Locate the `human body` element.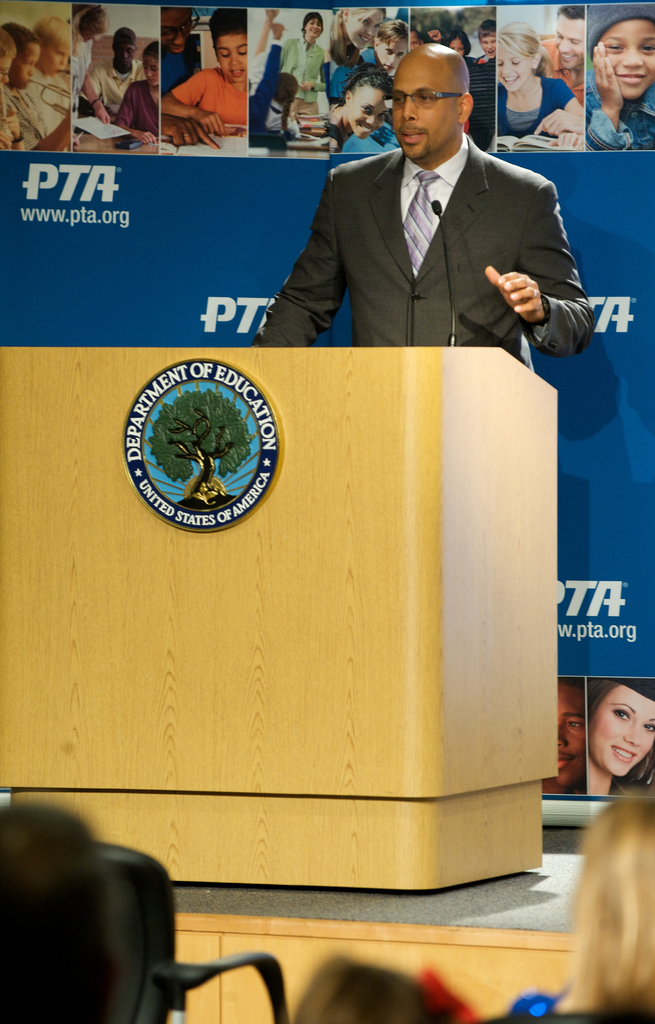
Element bbox: {"left": 81, "top": 25, "right": 150, "bottom": 118}.
